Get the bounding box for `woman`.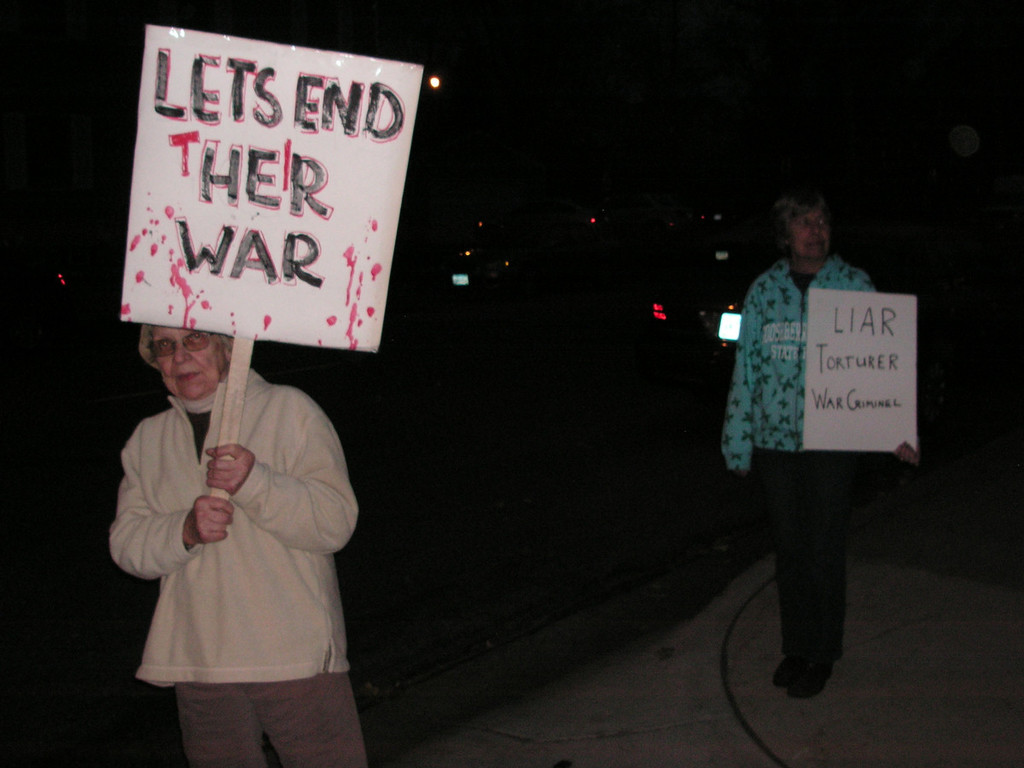
crop(101, 316, 370, 764).
